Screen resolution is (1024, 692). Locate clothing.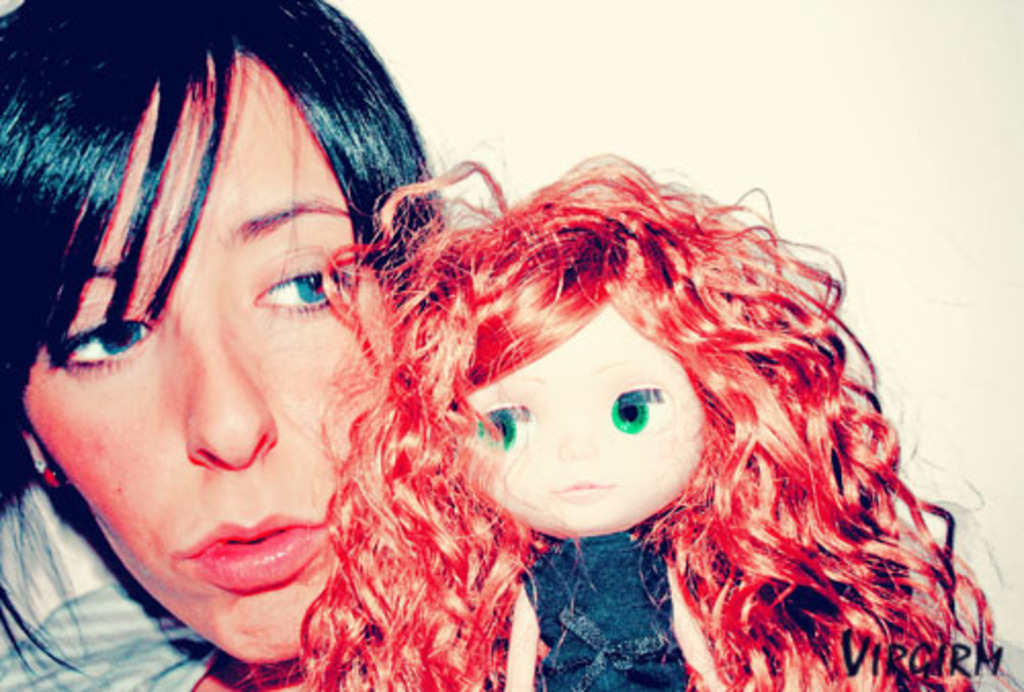
[left=492, top=493, right=715, bottom=663].
